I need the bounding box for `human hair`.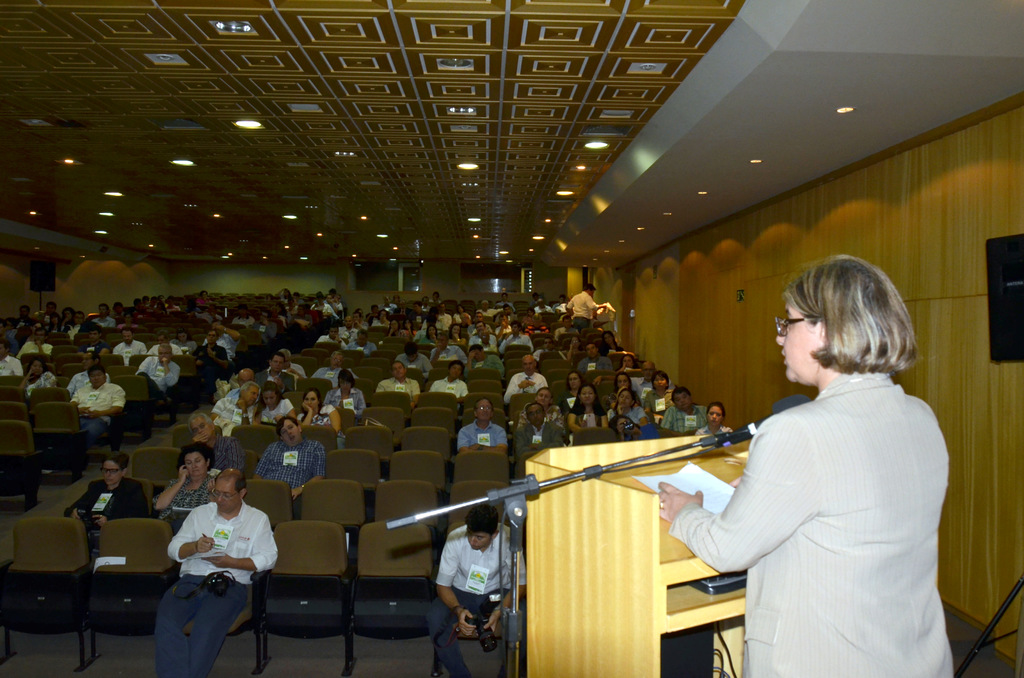
Here it is: locate(463, 501, 497, 534).
